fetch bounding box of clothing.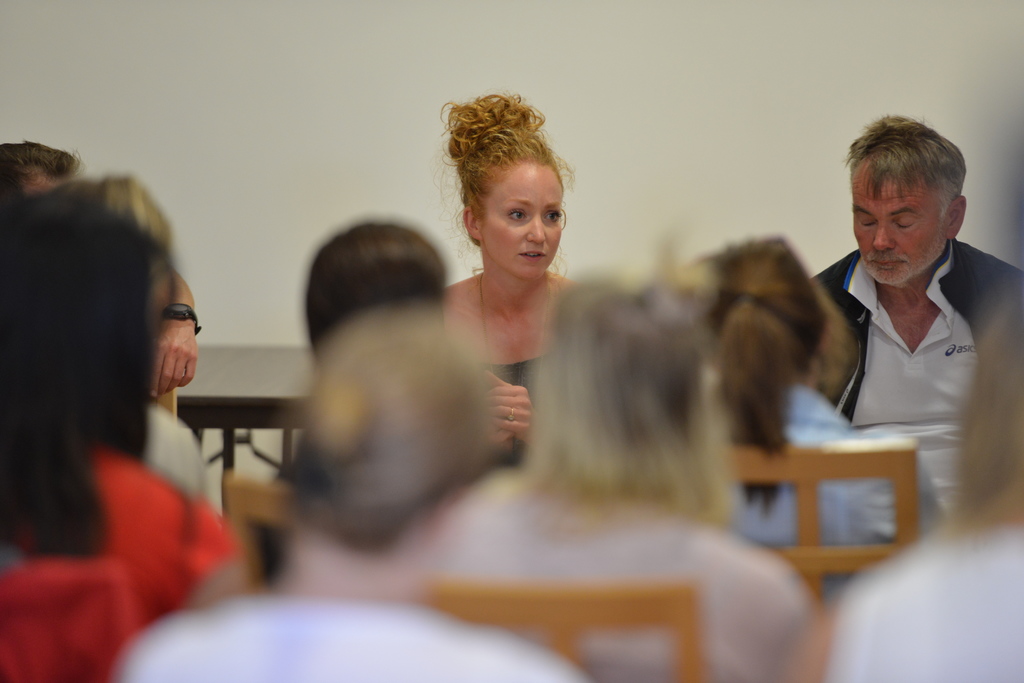
Bbox: 118,590,570,682.
